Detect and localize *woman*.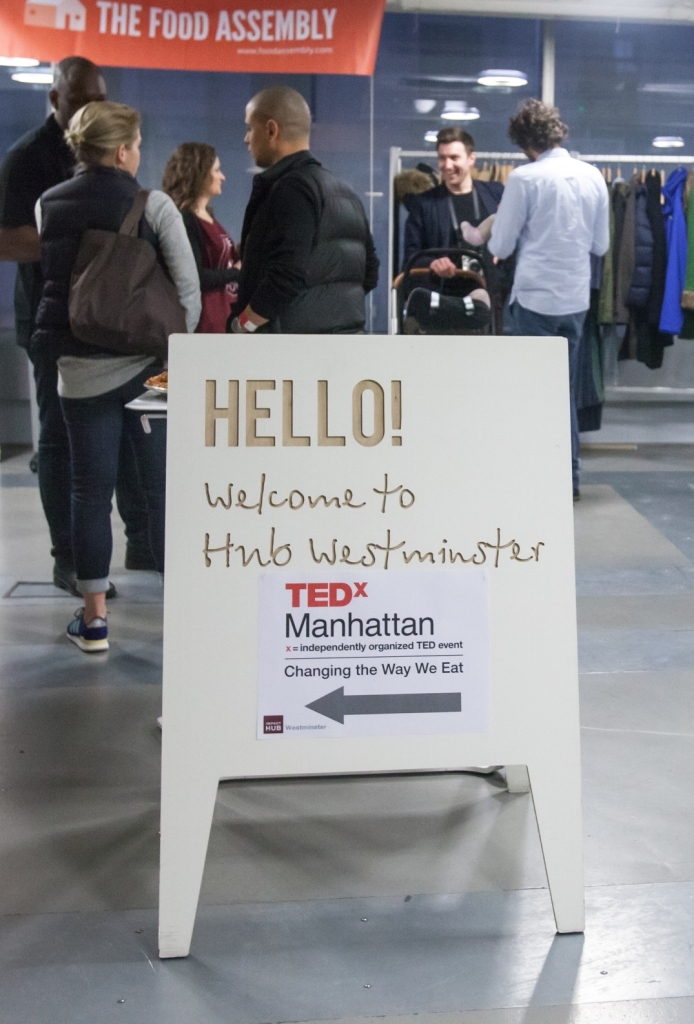
Localized at (left=158, top=140, right=242, bottom=331).
